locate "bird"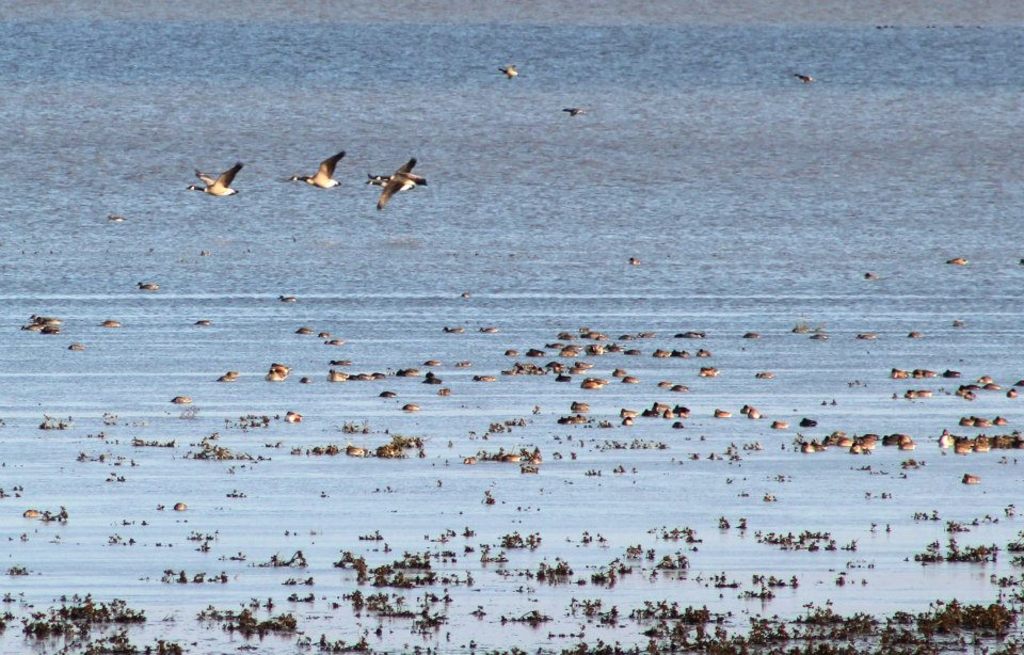
bbox(285, 411, 303, 422)
